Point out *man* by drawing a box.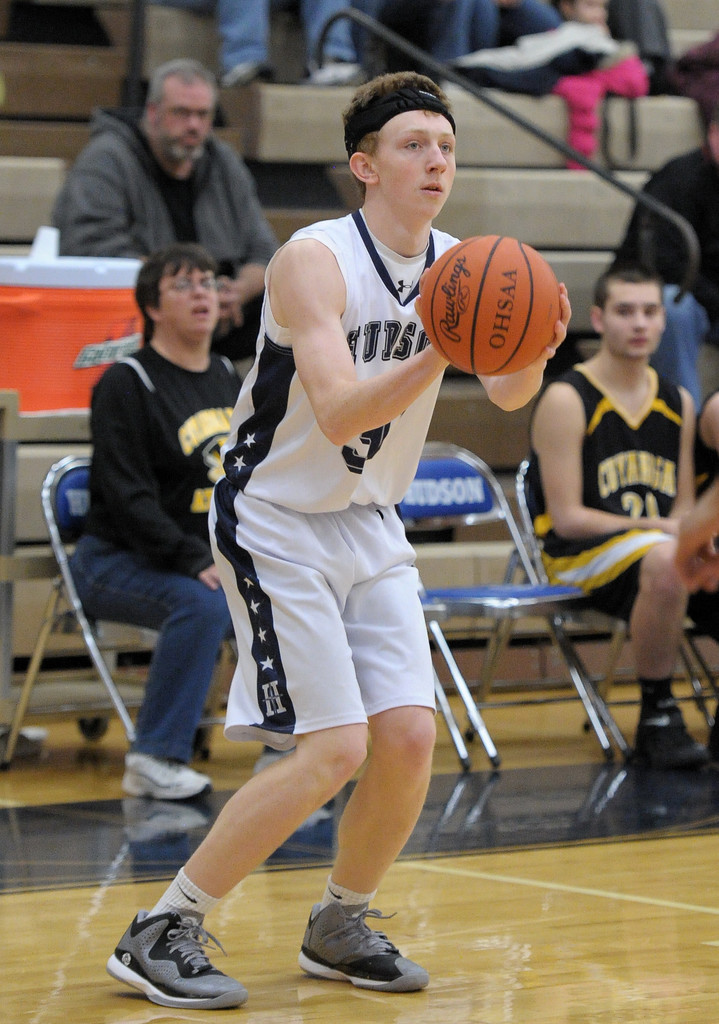
bbox(609, 92, 718, 417).
